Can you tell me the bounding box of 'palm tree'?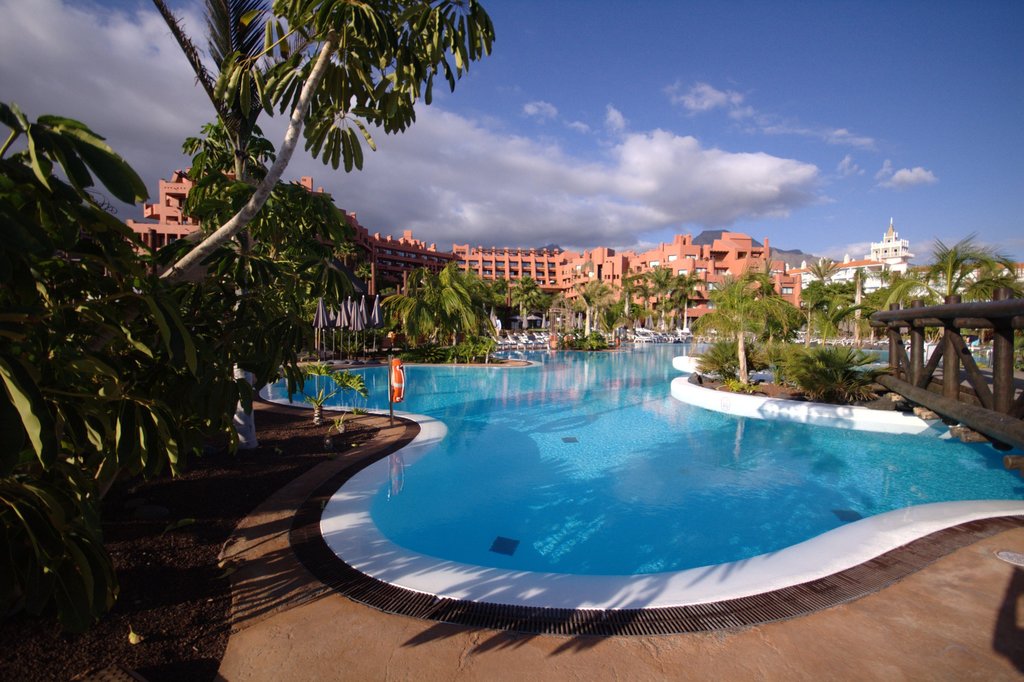
crop(930, 231, 1006, 329).
